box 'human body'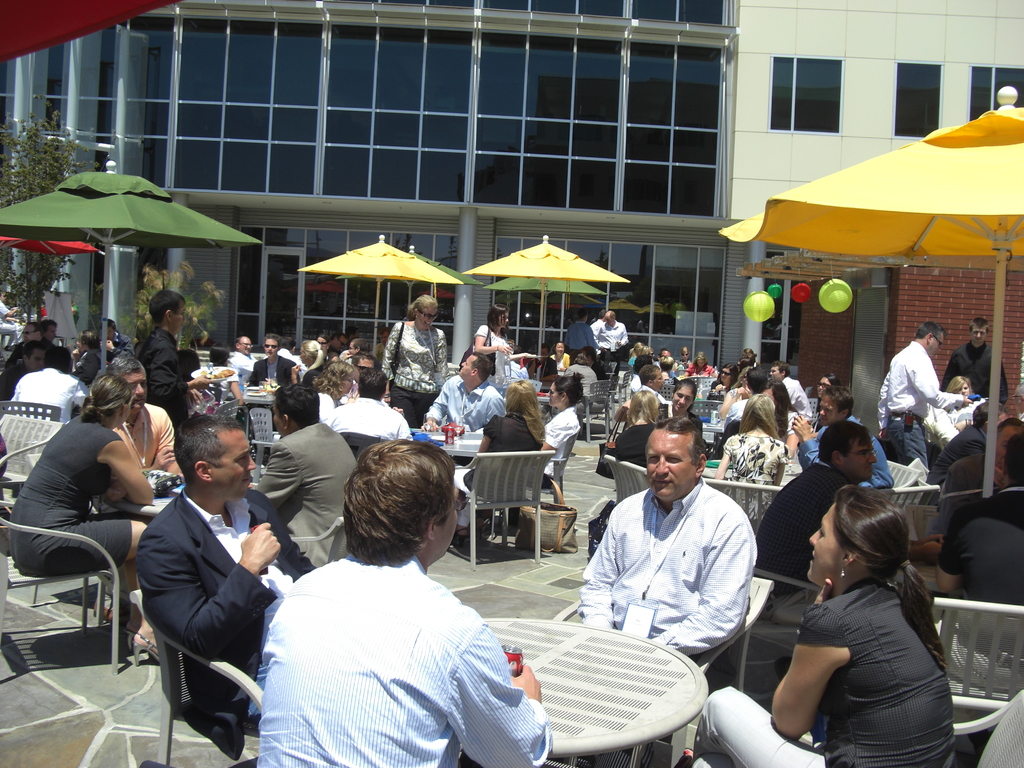
580,416,758,667
